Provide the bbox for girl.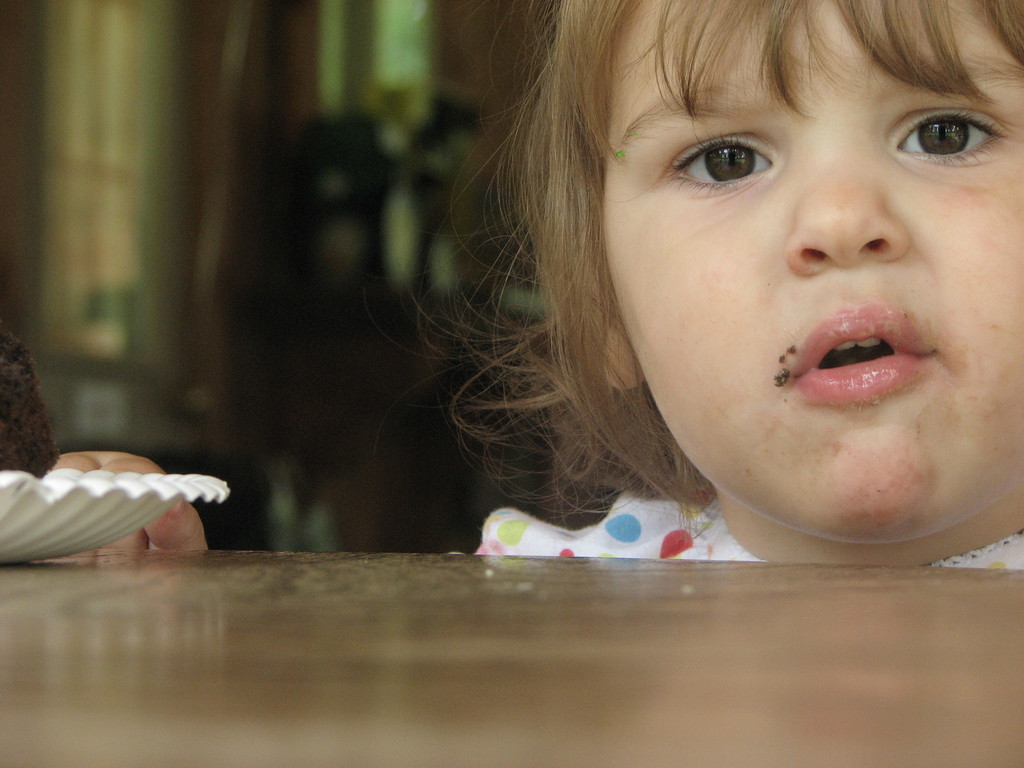
BBox(44, 0, 1023, 573).
